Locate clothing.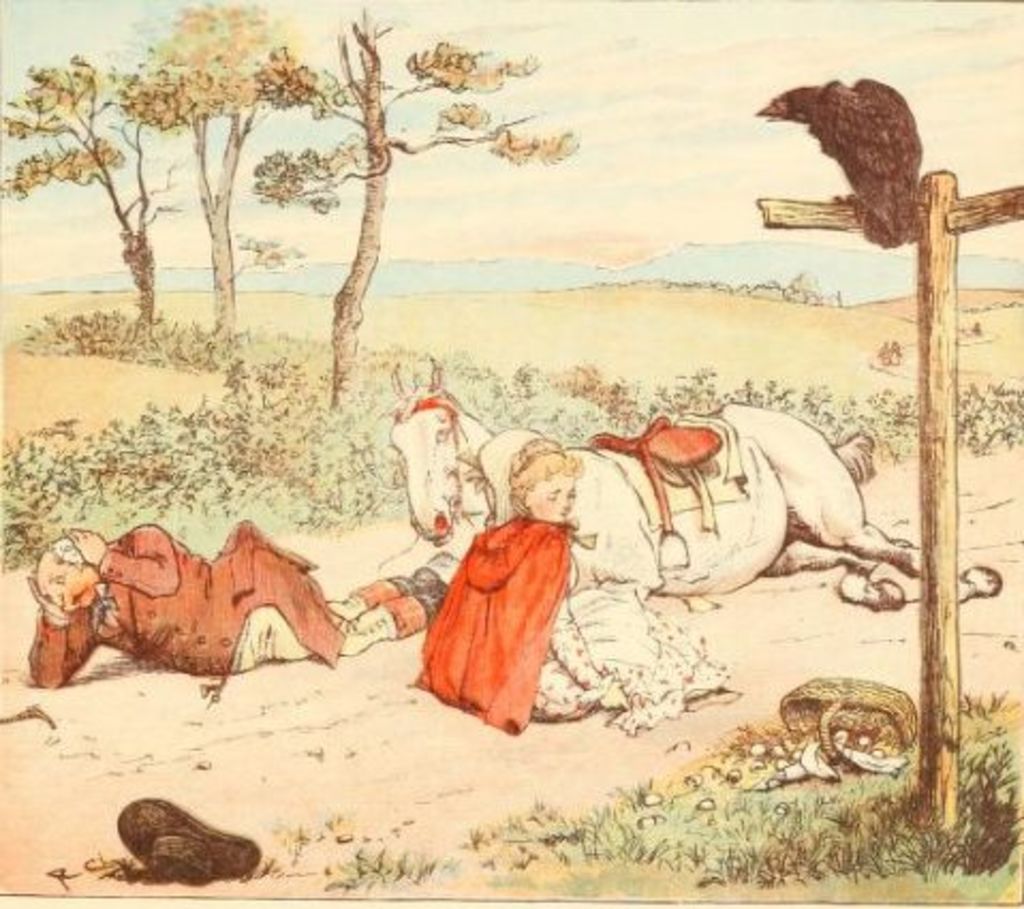
Bounding box: BBox(415, 543, 571, 689).
